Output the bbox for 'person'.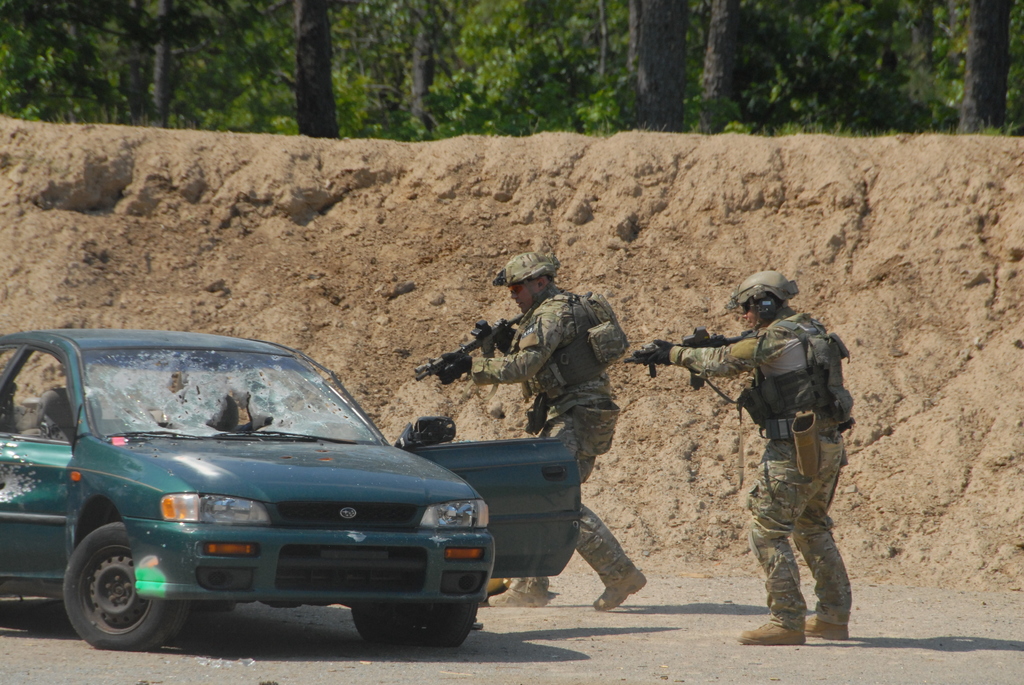
pyautogui.locateOnScreen(641, 270, 860, 652).
